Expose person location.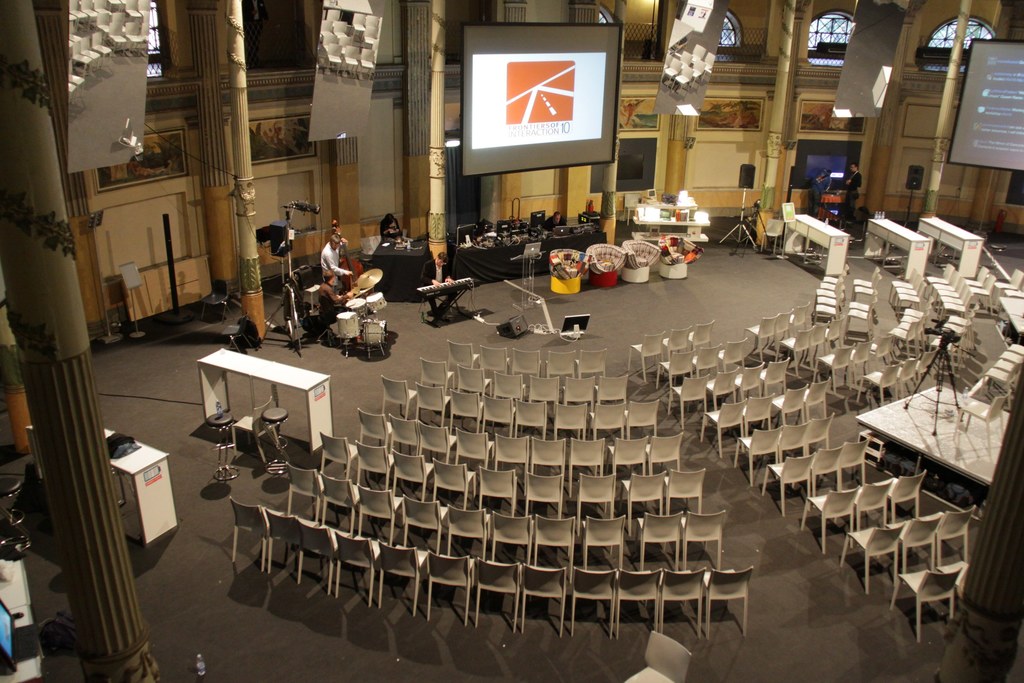
Exposed at bbox=[834, 156, 865, 233].
